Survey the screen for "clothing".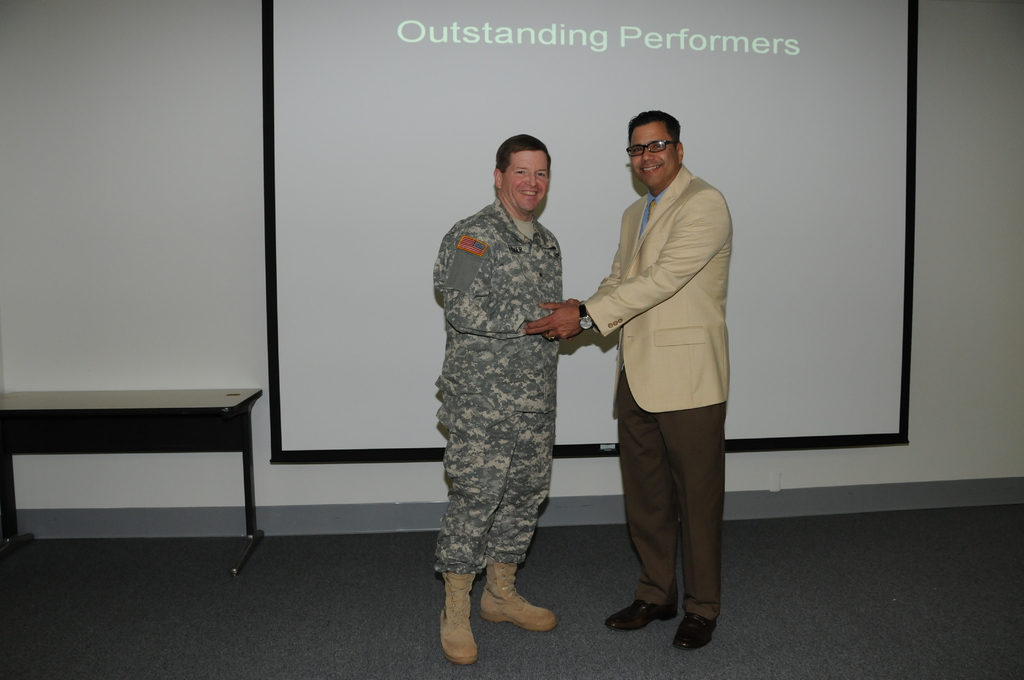
Survey found: 577, 155, 737, 625.
